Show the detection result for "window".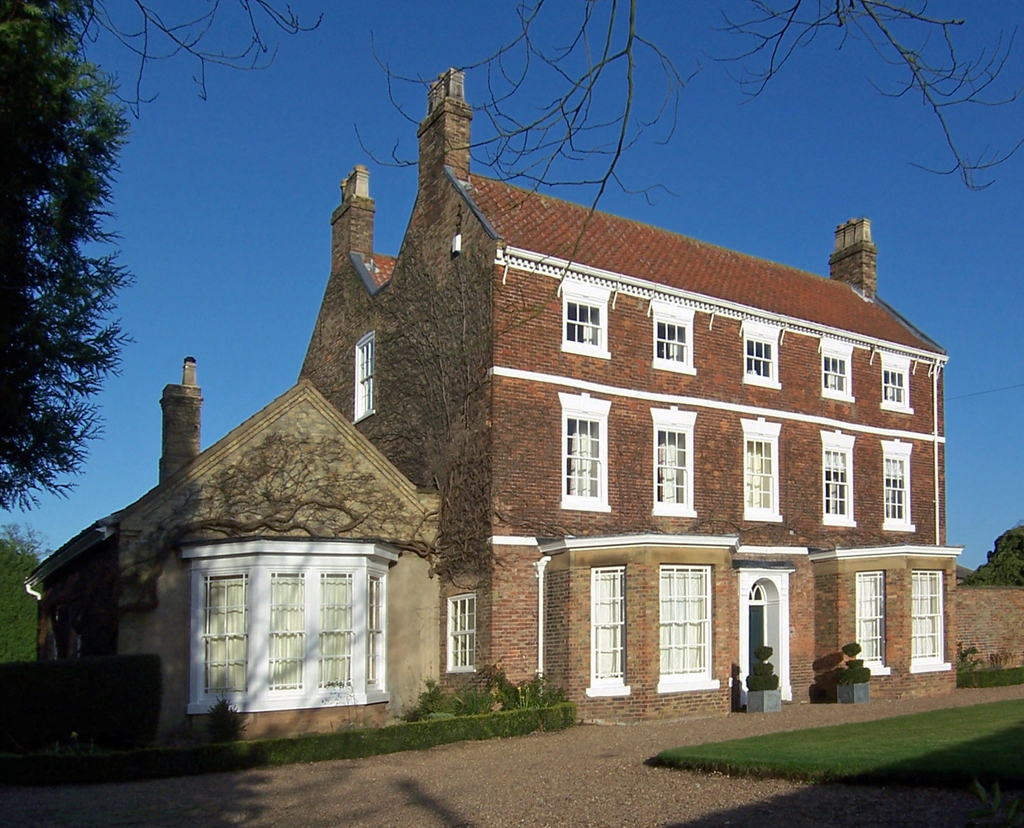
box(742, 334, 776, 378).
